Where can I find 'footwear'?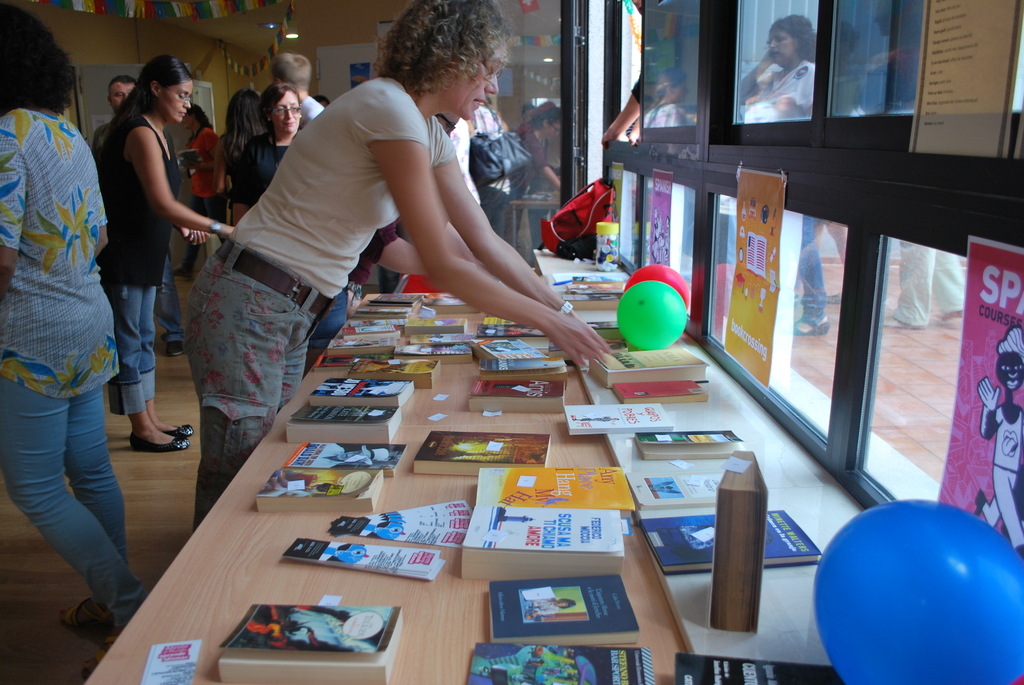
You can find it at bbox=[134, 421, 195, 452].
